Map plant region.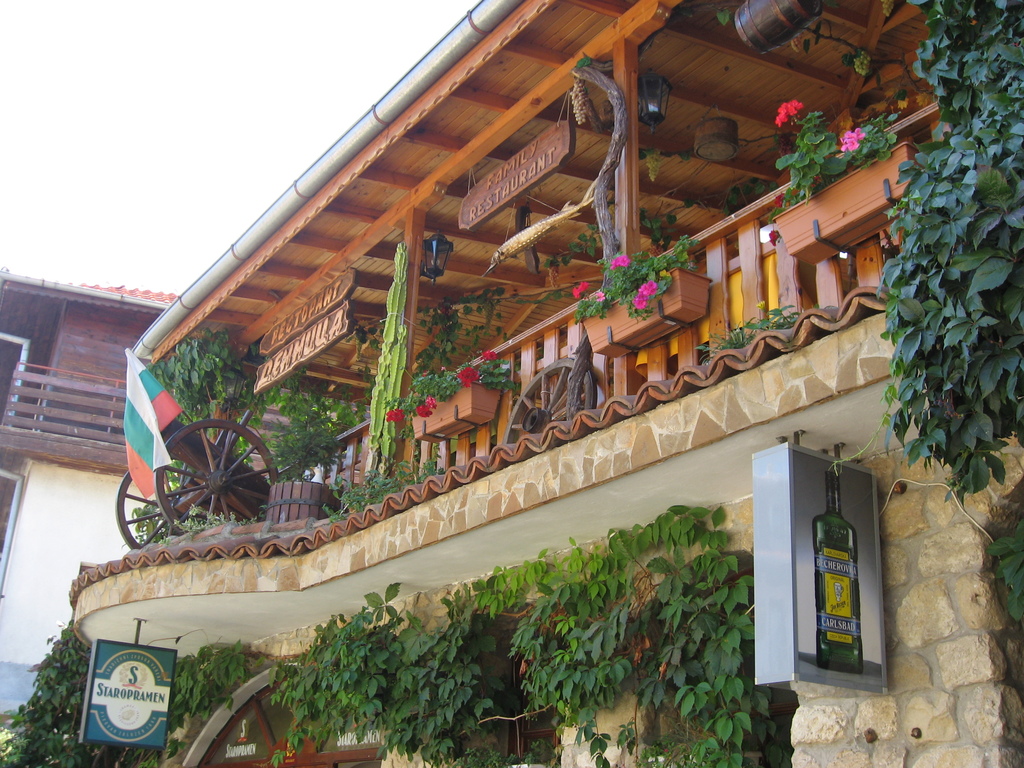
Mapped to BBox(636, 203, 688, 250).
